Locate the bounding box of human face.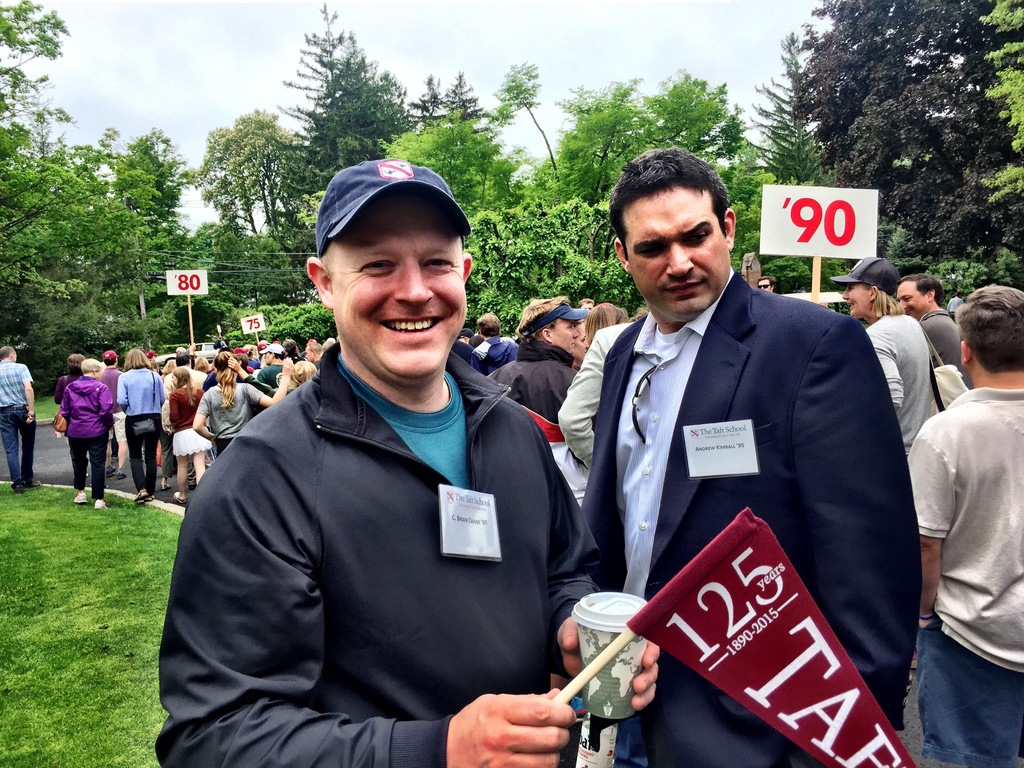
Bounding box: (842, 282, 867, 319).
